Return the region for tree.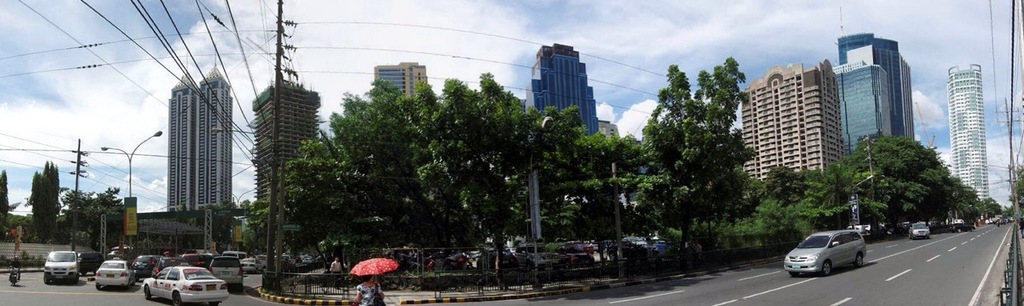
left=652, top=60, right=772, bottom=252.
